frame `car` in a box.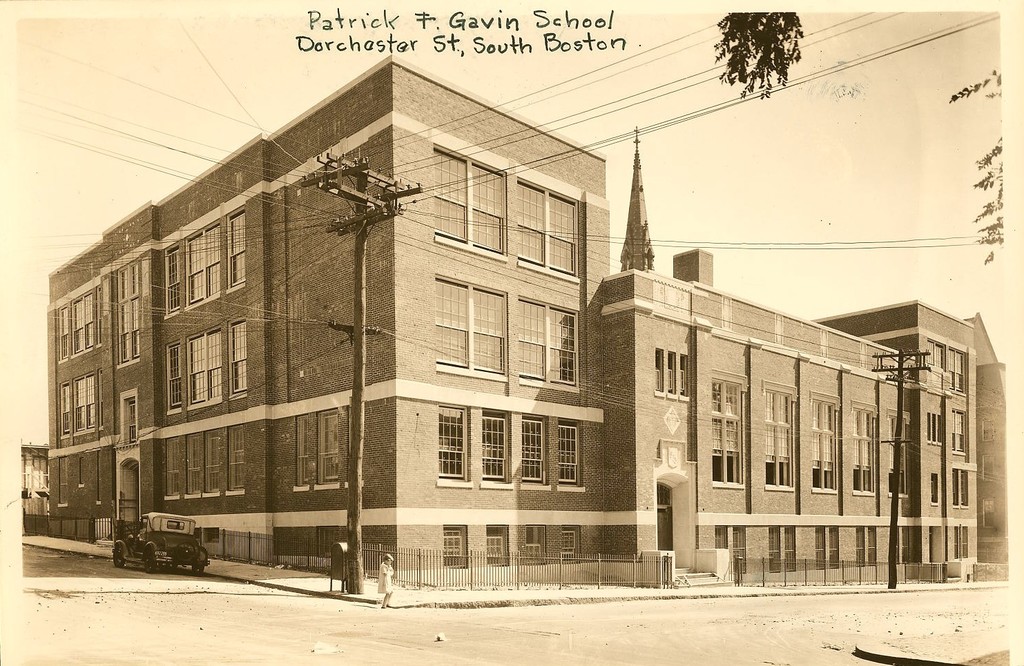
113/525/211/582.
